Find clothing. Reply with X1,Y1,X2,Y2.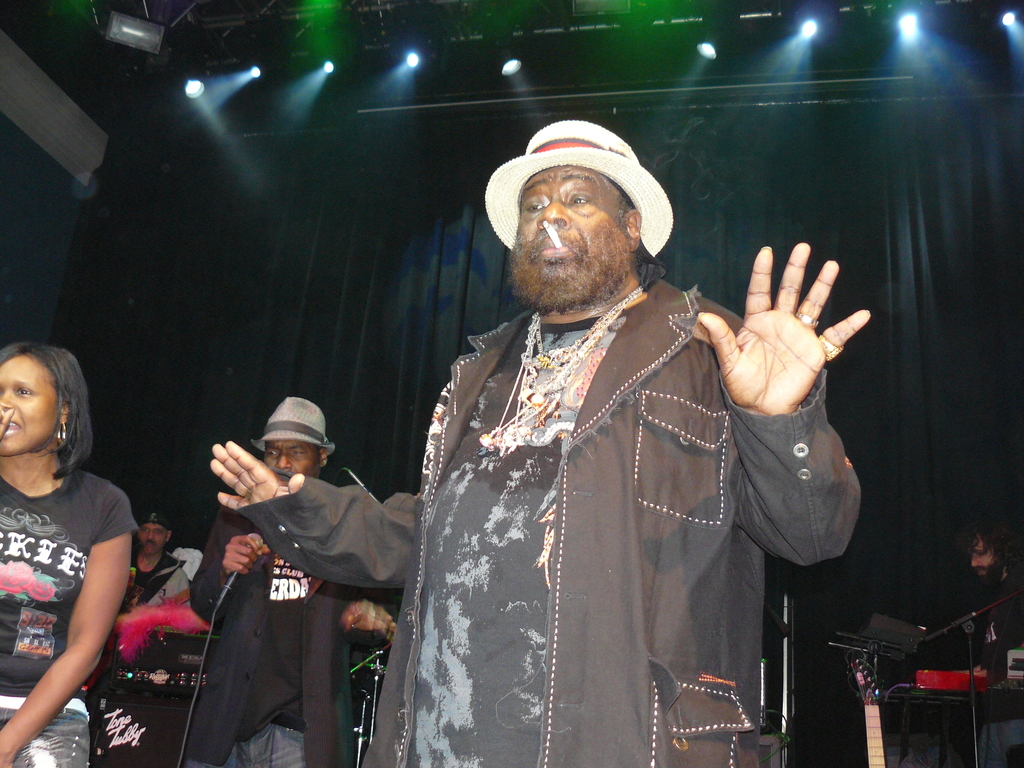
234,280,867,767.
